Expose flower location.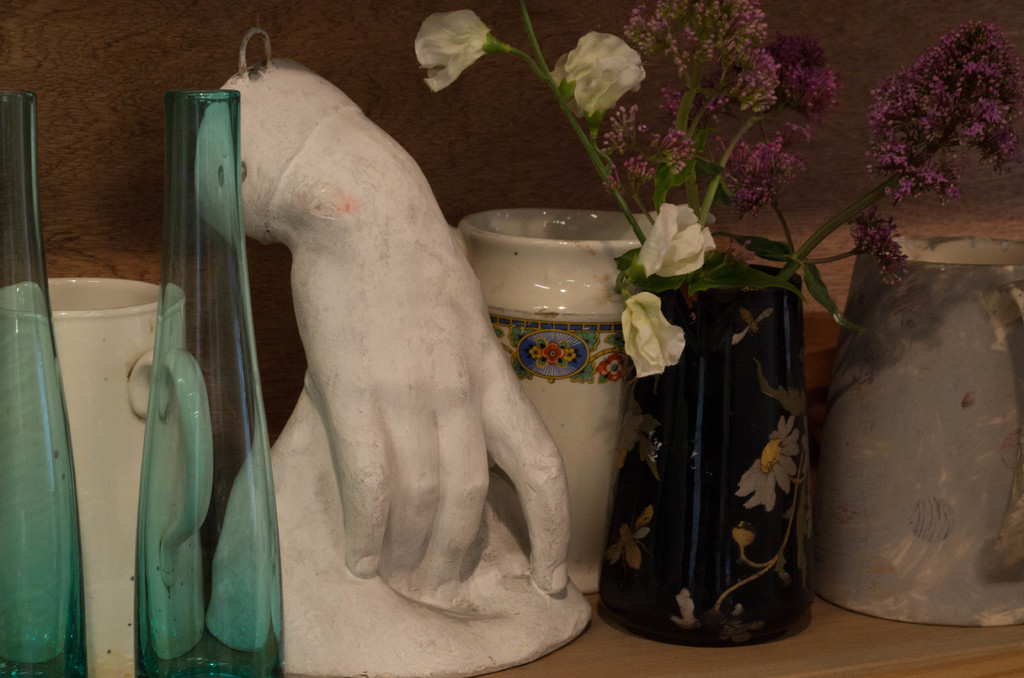
Exposed at x1=733, y1=415, x2=803, y2=512.
